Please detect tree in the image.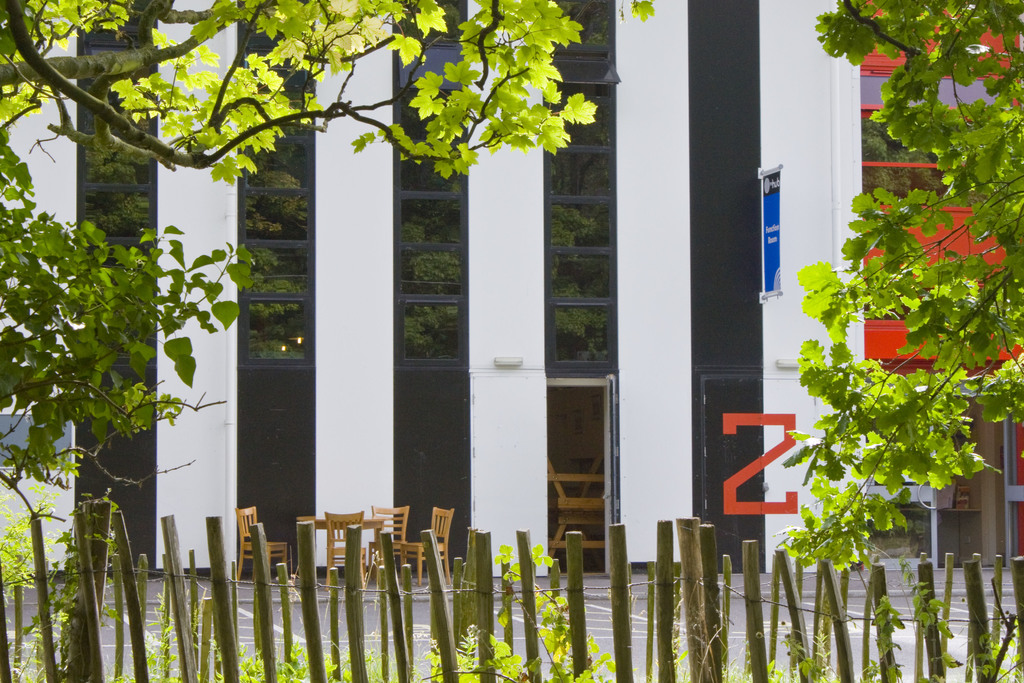
detection(767, 0, 1023, 573).
